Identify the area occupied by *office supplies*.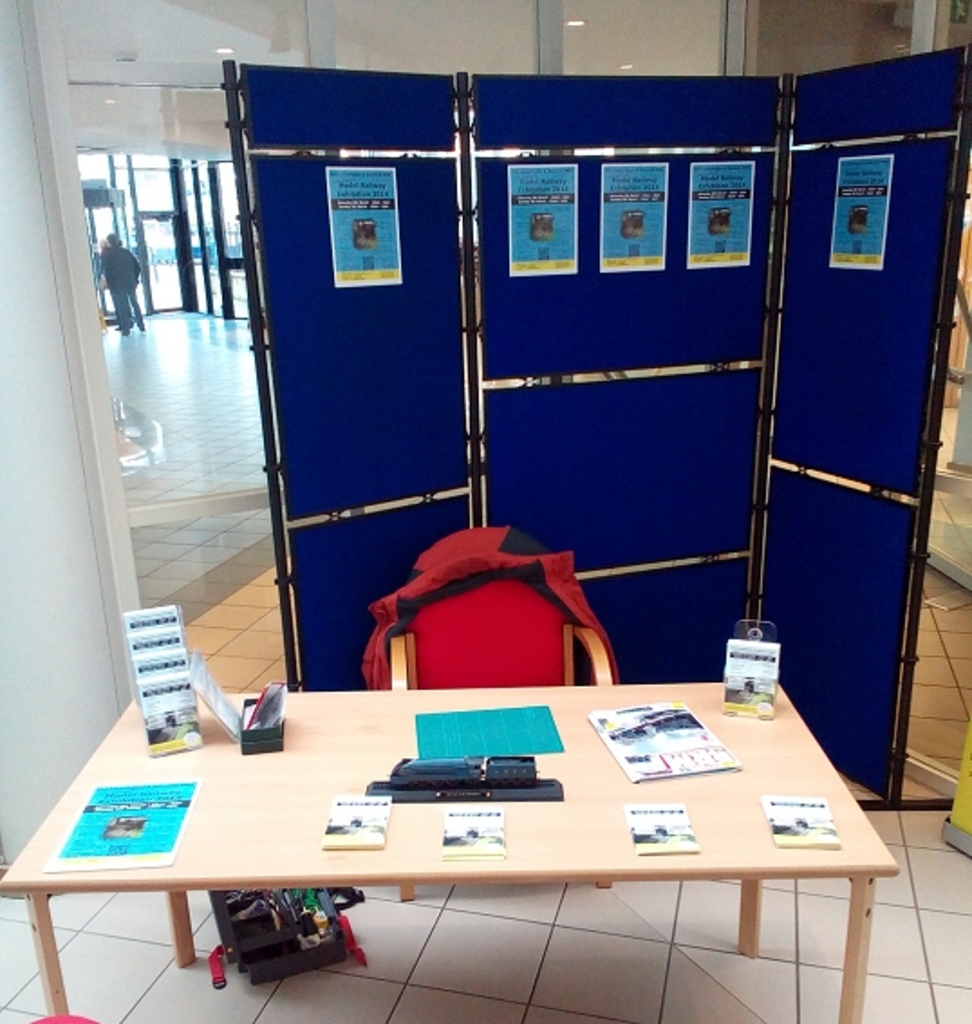
Area: region(602, 164, 667, 267).
